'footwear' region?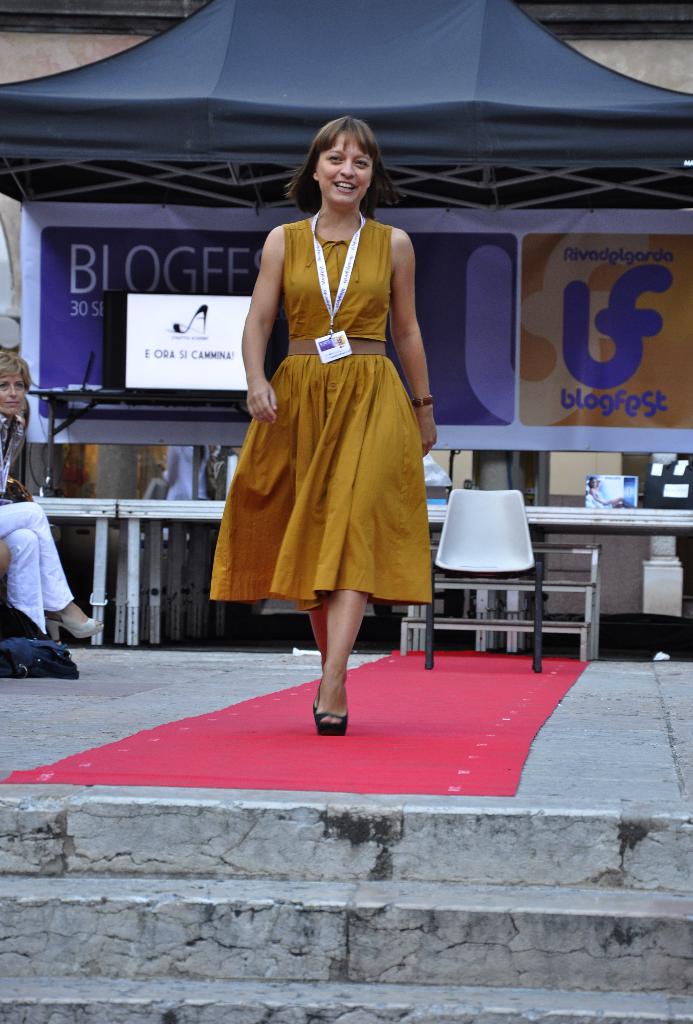
46/610/106/646
